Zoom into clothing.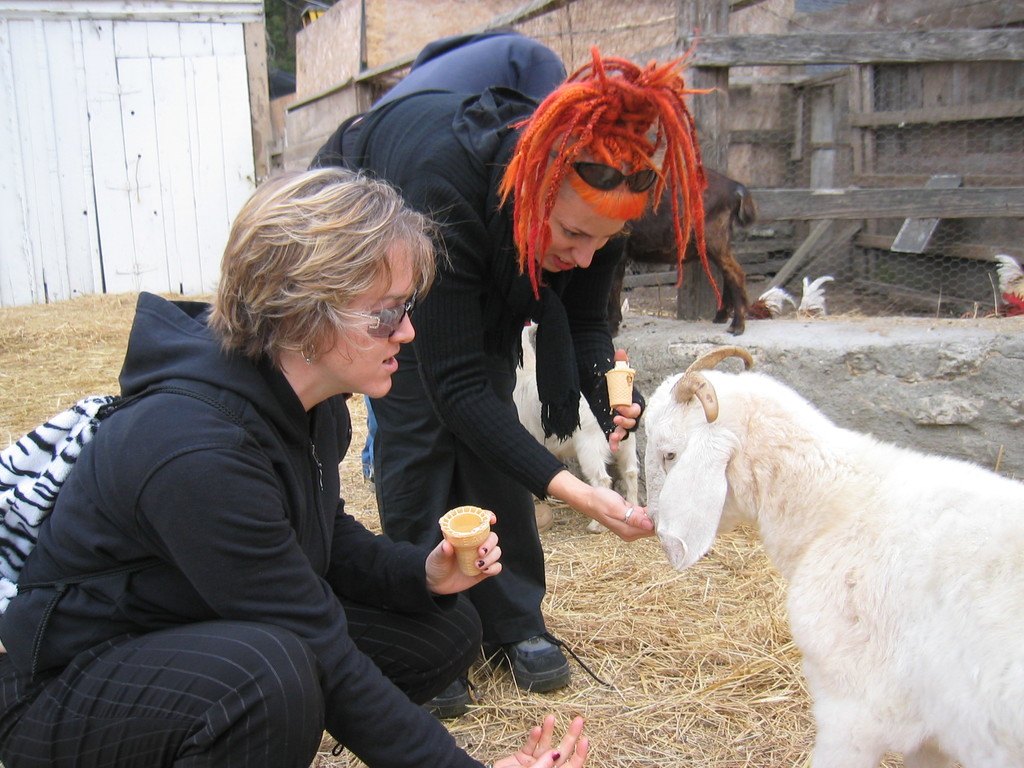
Zoom target: x1=0, y1=291, x2=483, y2=767.
